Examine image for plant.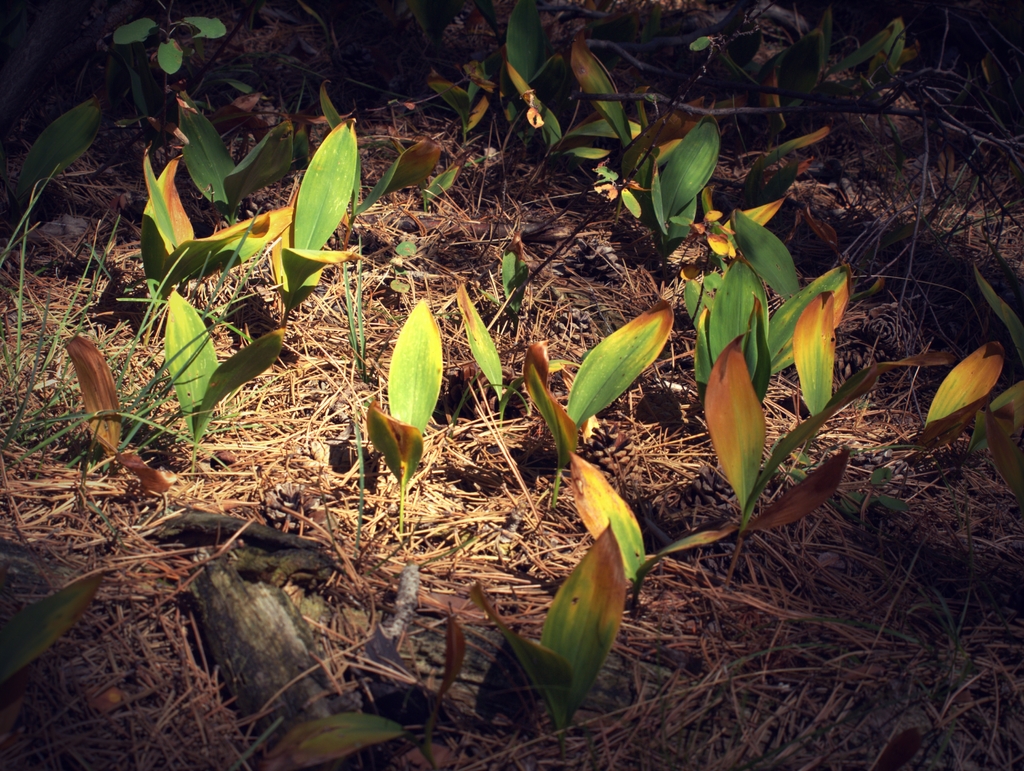
Examination result: rect(726, 316, 949, 562).
